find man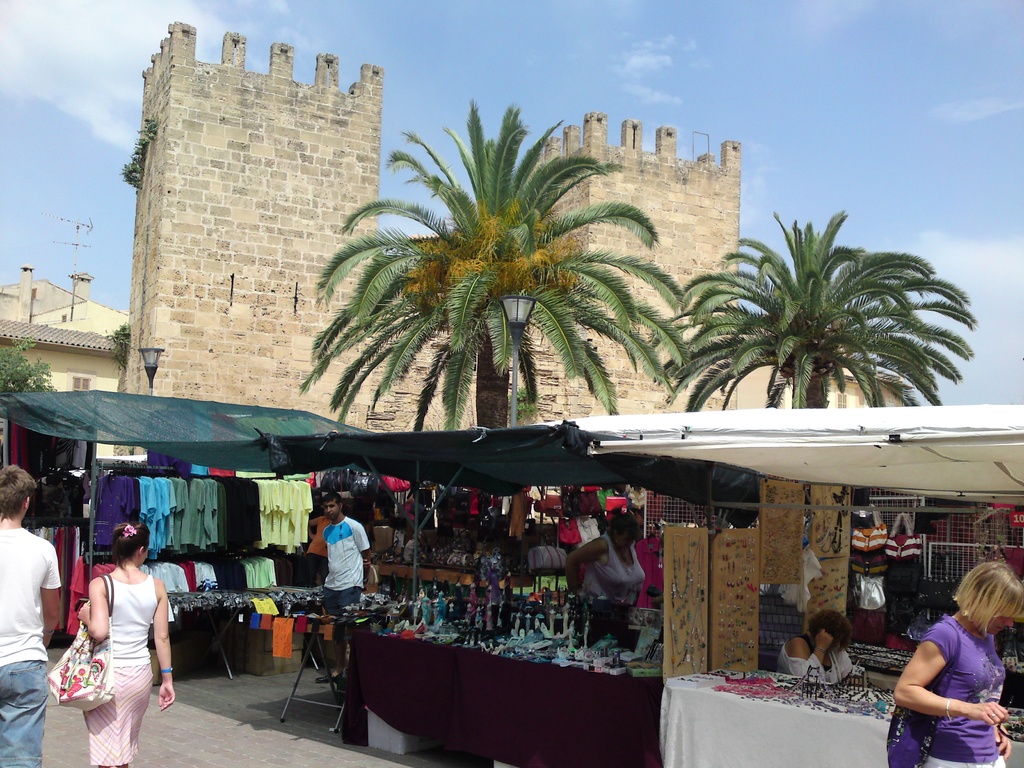
{"left": 0, "top": 465, "right": 62, "bottom": 767}
